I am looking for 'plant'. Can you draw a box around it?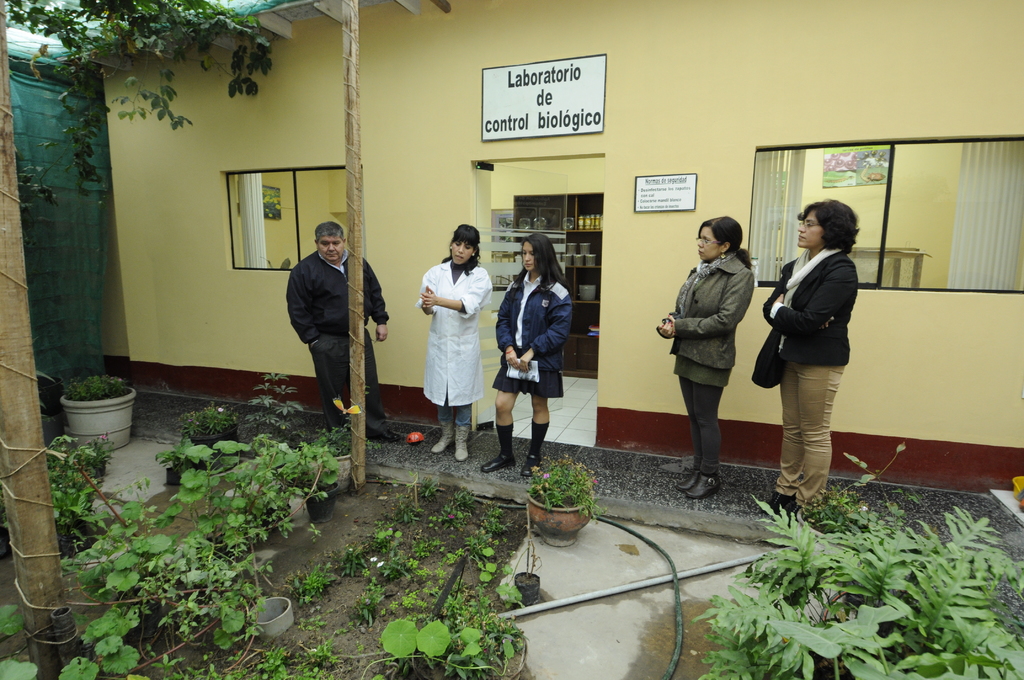
Sure, the bounding box is l=296, t=638, r=350, b=669.
